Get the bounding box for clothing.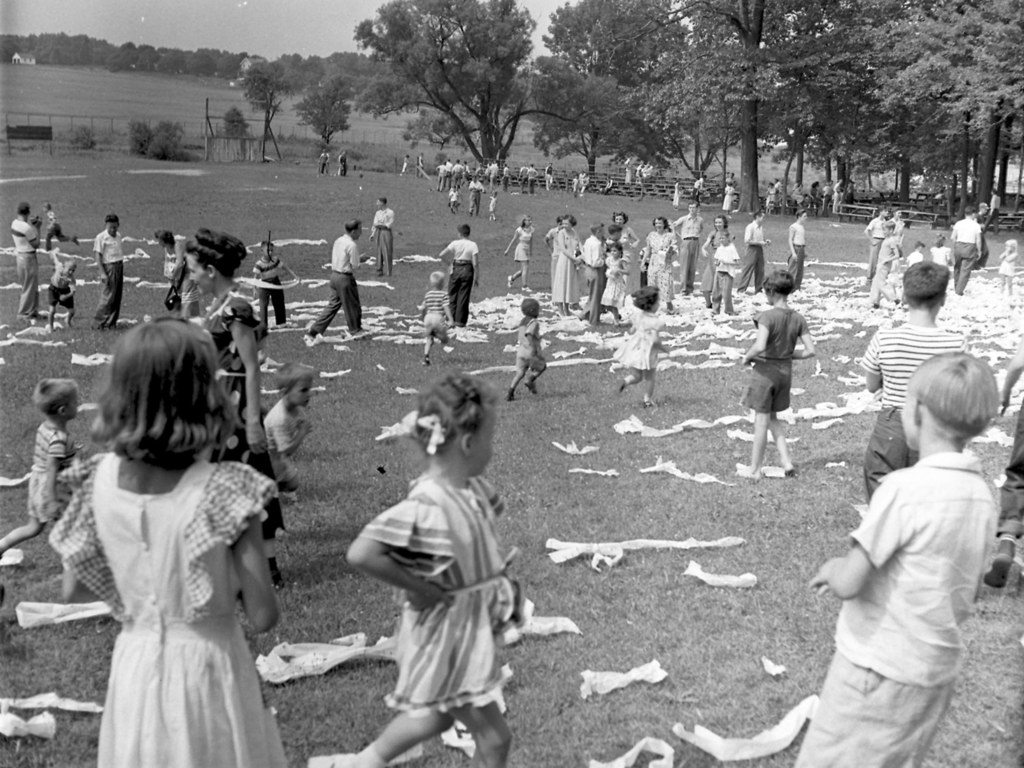
92/227/127/332.
